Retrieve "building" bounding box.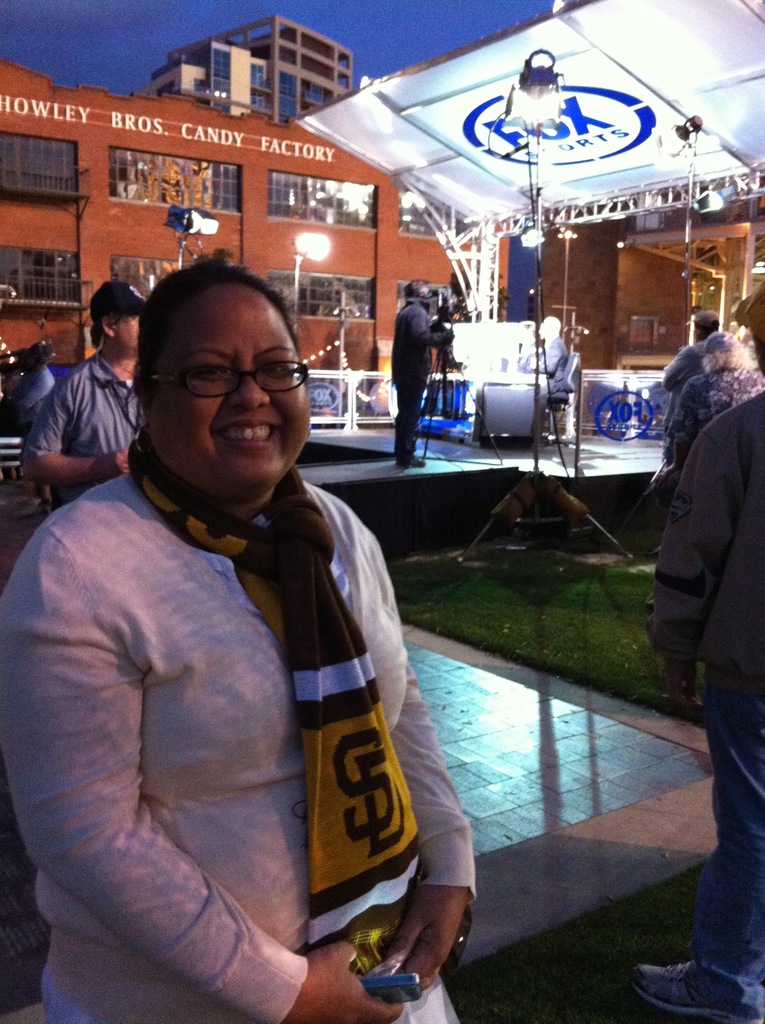
Bounding box: (0, 56, 513, 376).
